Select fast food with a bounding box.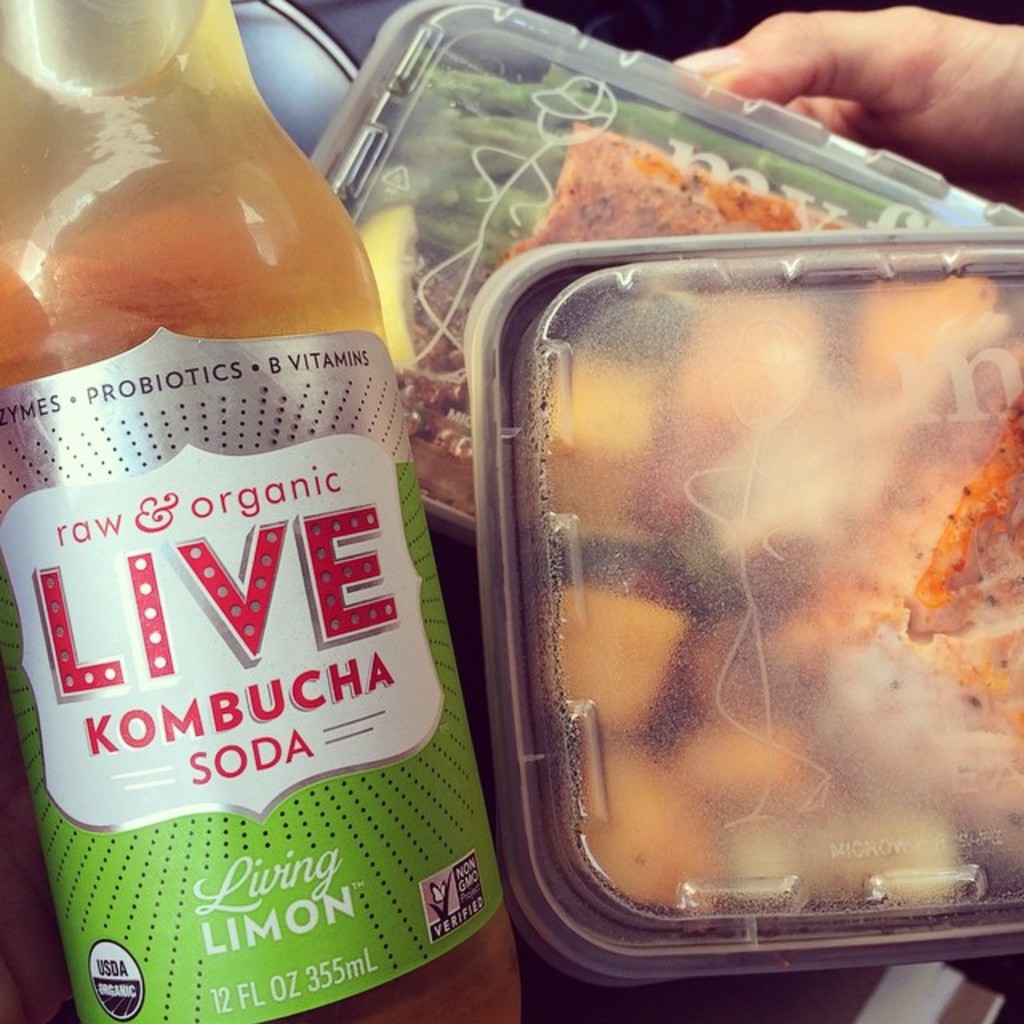
crop(504, 110, 856, 254).
